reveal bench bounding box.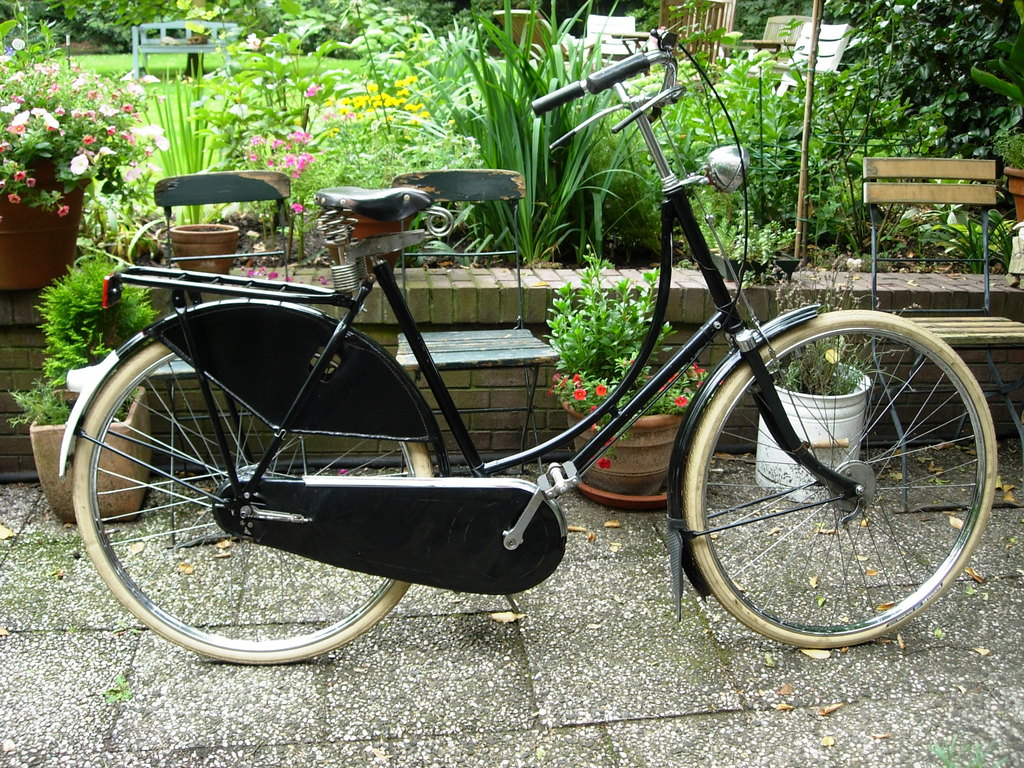
Revealed: left=132, top=23, right=238, bottom=81.
